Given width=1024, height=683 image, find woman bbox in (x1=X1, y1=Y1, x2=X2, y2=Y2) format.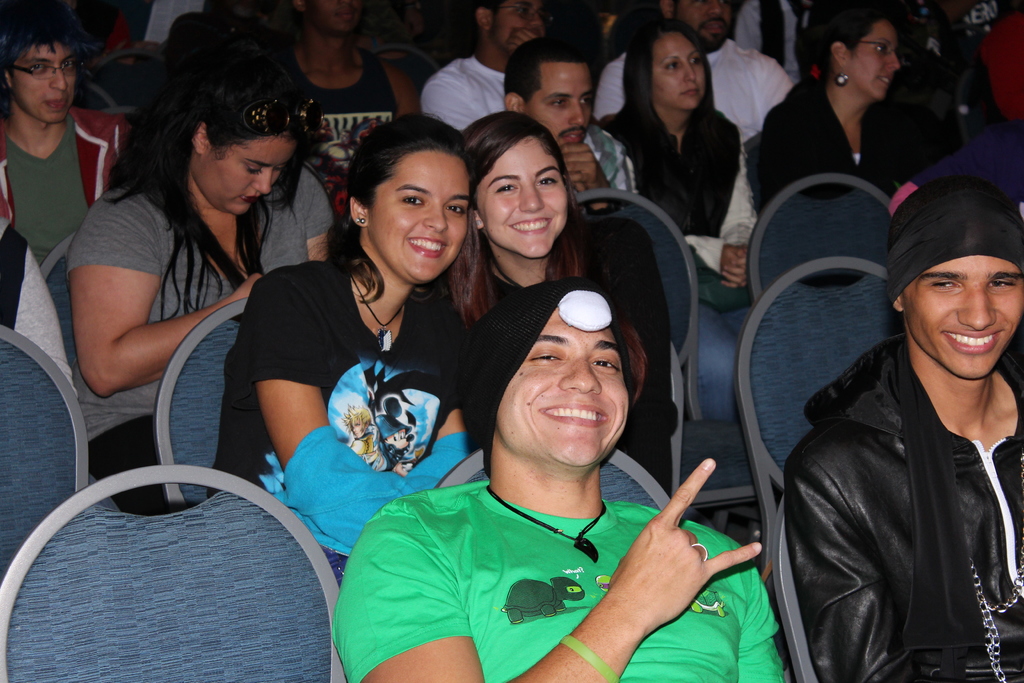
(x1=746, y1=3, x2=934, y2=217).
